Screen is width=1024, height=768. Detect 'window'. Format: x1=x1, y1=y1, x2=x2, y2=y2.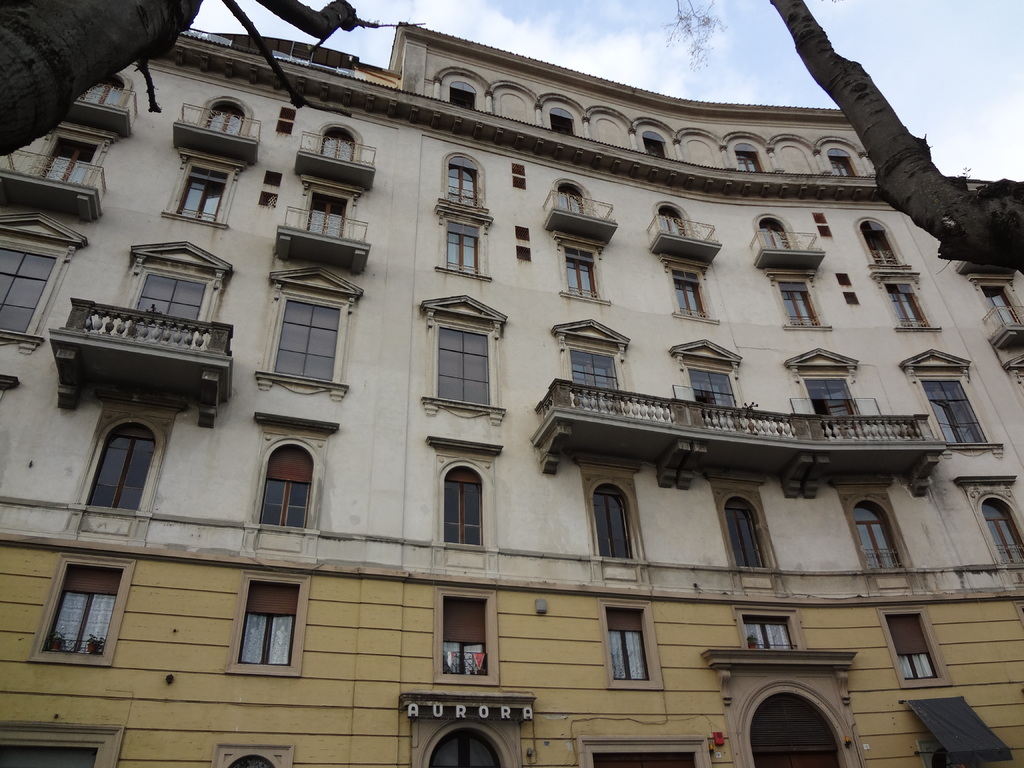
x1=266, y1=263, x2=366, y2=394.
